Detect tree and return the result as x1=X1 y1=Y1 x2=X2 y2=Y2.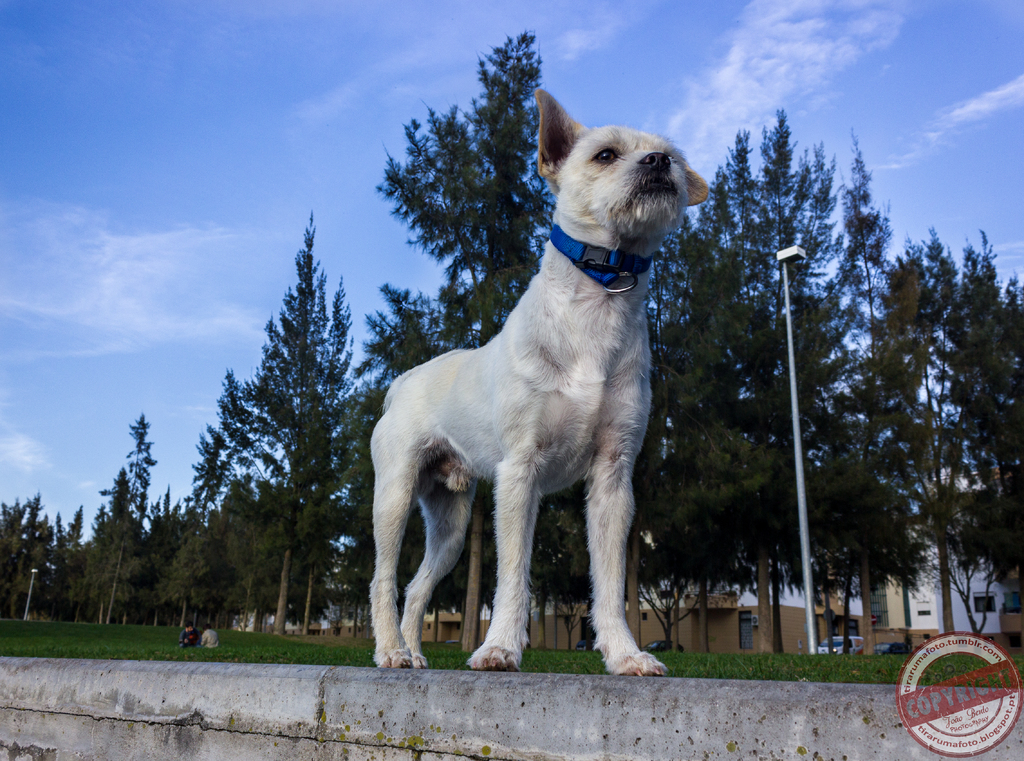
x1=177 y1=212 x2=380 y2=647.
